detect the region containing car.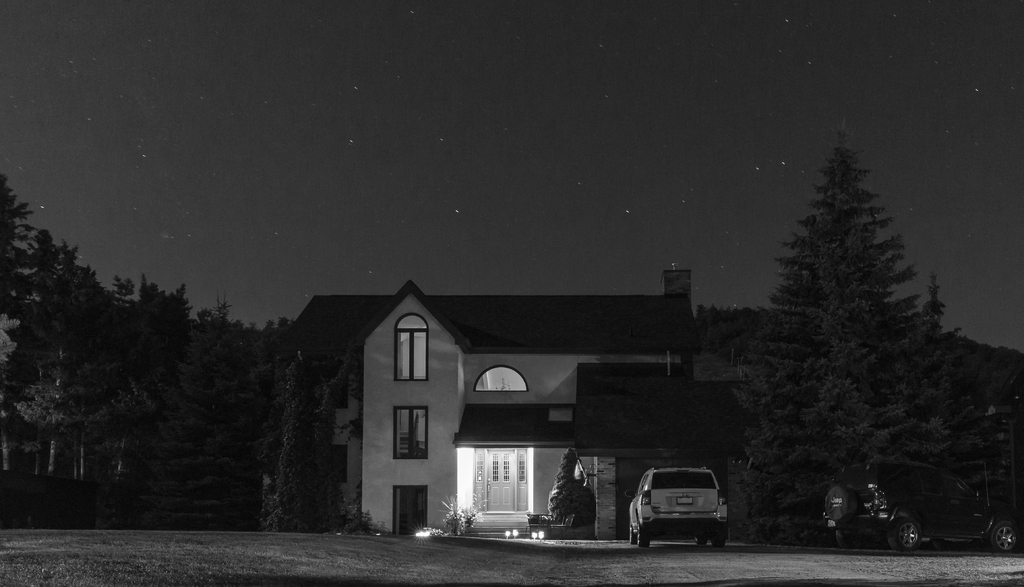
l=630, t=467, r=733, b=545.
